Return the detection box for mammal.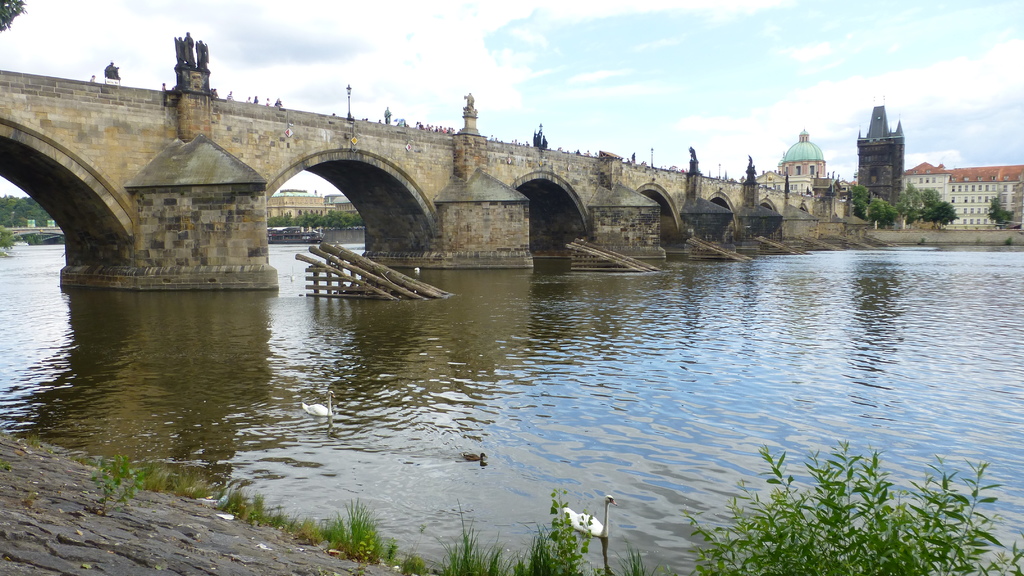
x1=509, y1=140, x2=515, y2=143.
